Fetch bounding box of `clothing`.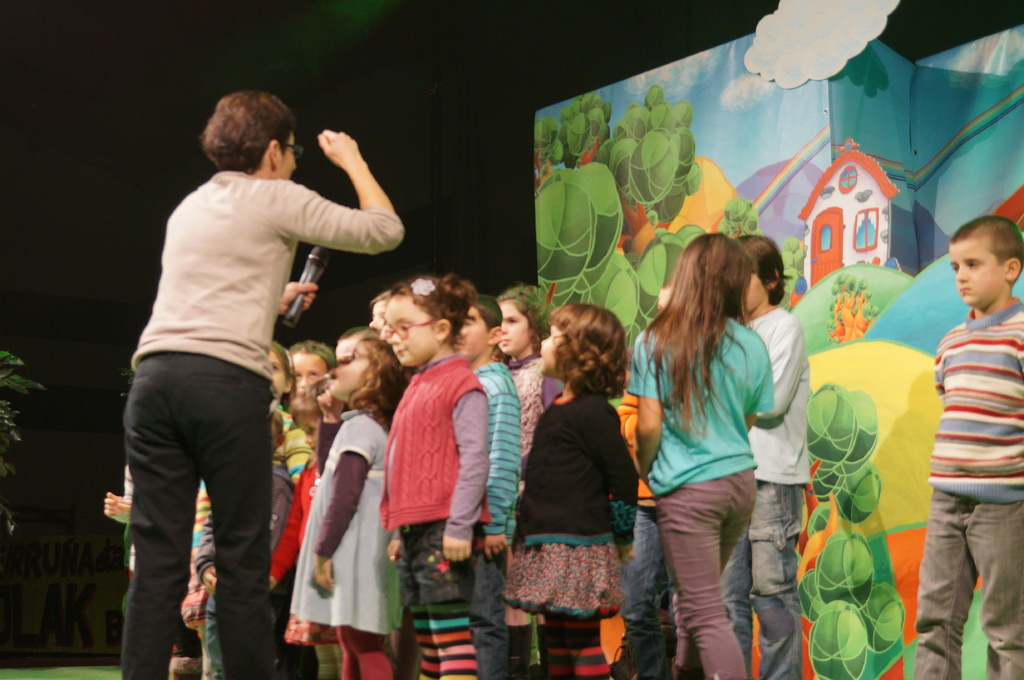
Bbox: x1=461 y1=360 x2=522 y2=670.
